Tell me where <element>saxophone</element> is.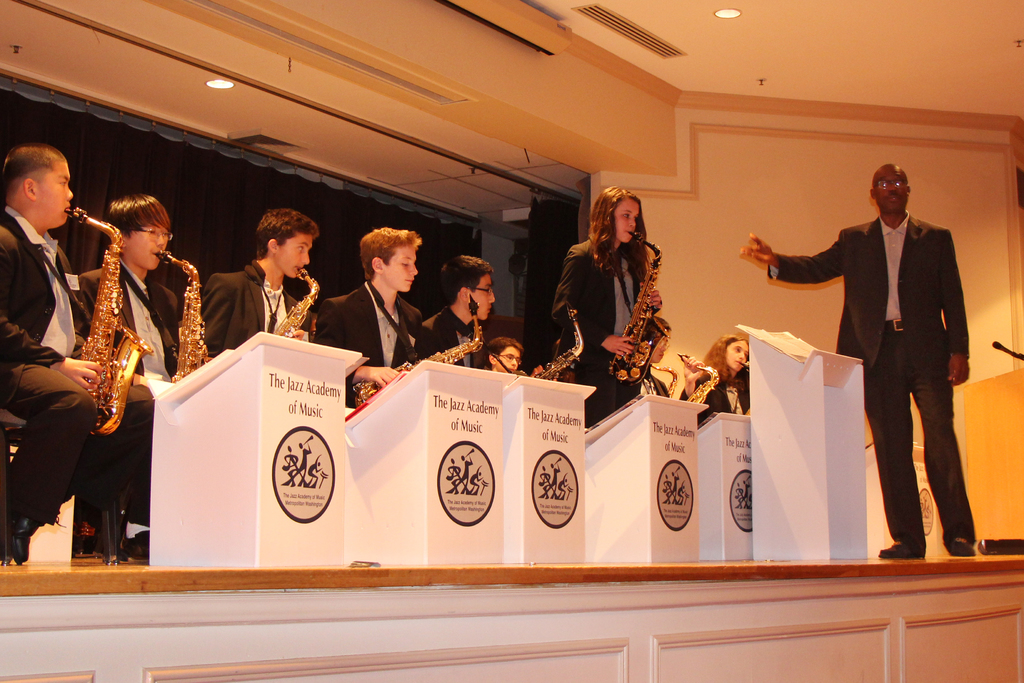
<element>saxophone</element> is at bbox(513, 305, 580, 383).
